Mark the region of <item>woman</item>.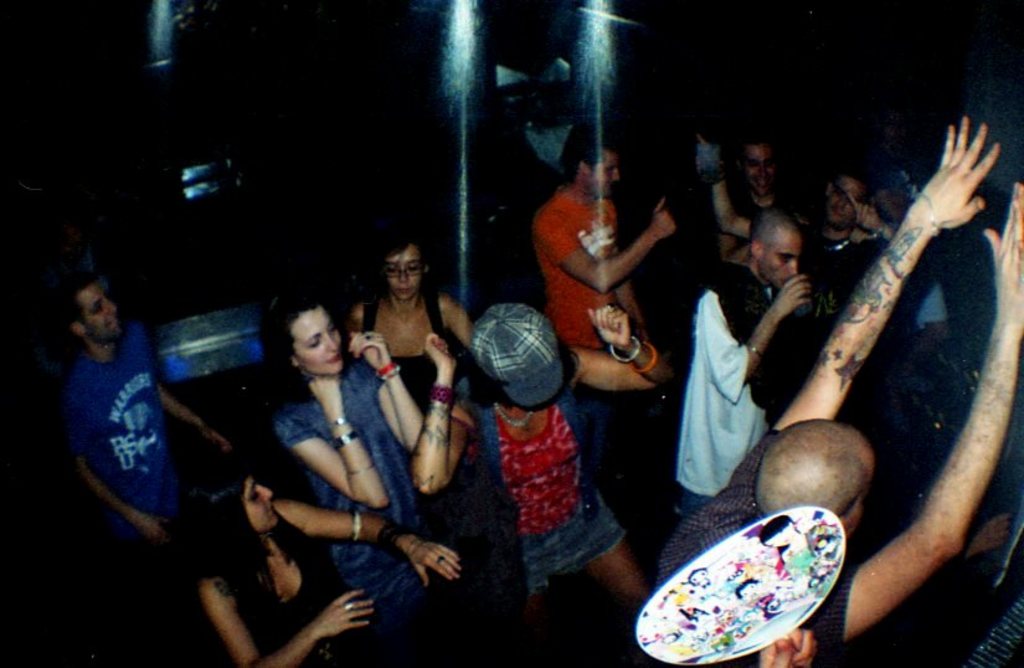
Region: [407,299,679,612].
